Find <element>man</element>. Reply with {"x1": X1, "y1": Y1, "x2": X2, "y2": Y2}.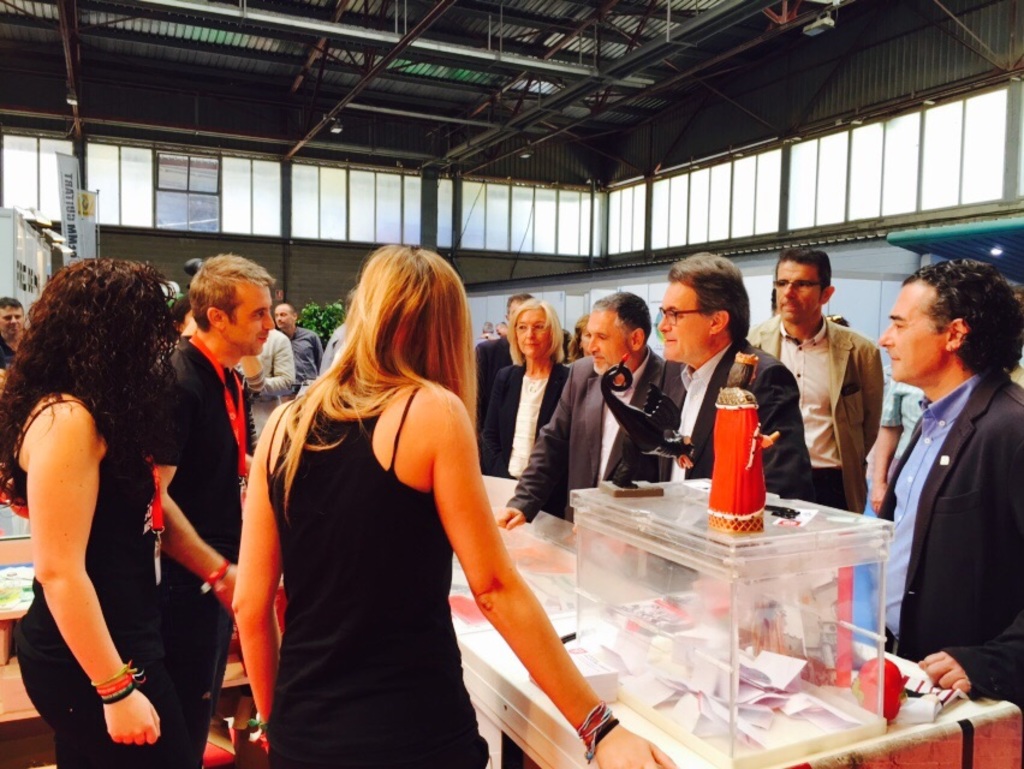
{"x1": 145, "y1": 251, "x2": 278, "y2": 768}.
